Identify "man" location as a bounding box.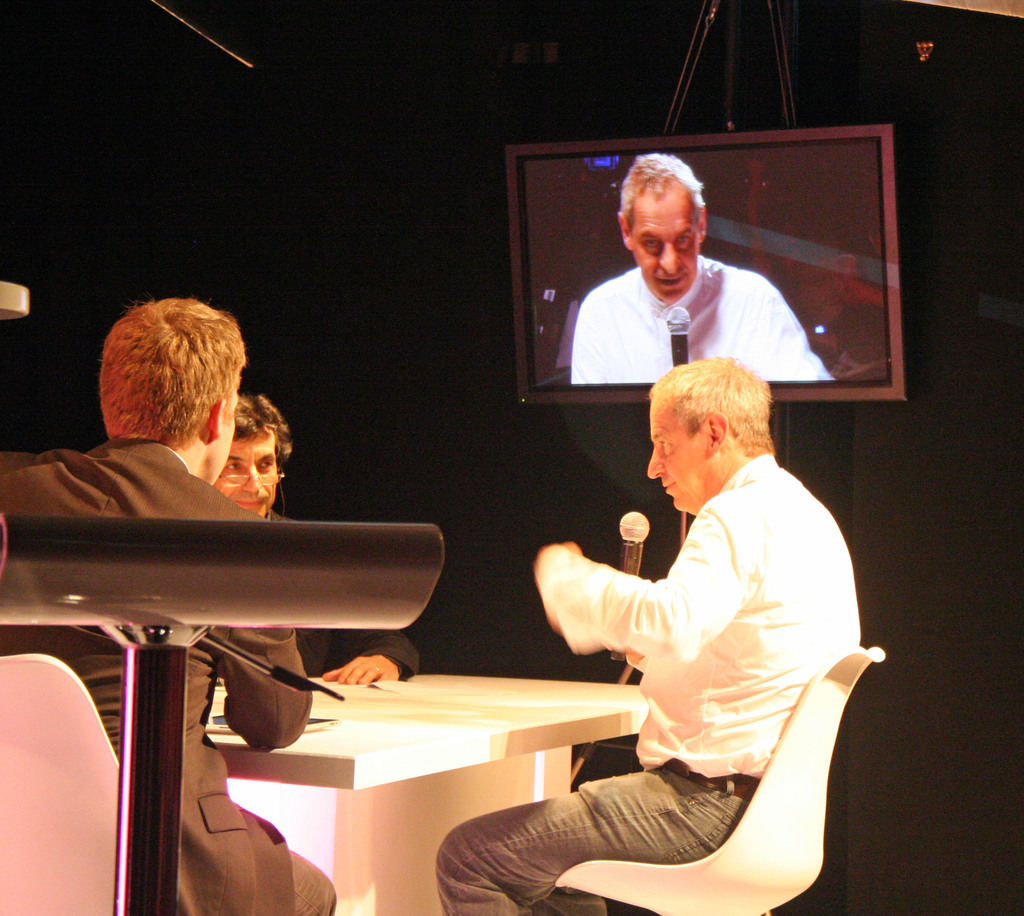
bbox=(570, 153, 838, 383).
